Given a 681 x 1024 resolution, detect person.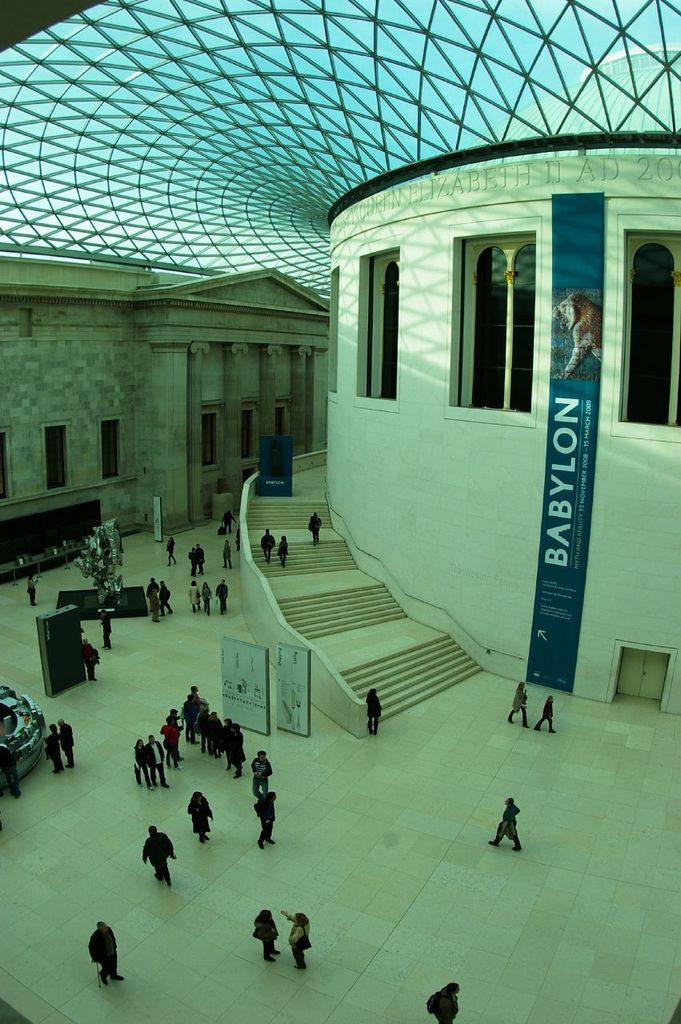
bbox=(203, 582, 212, 606).
